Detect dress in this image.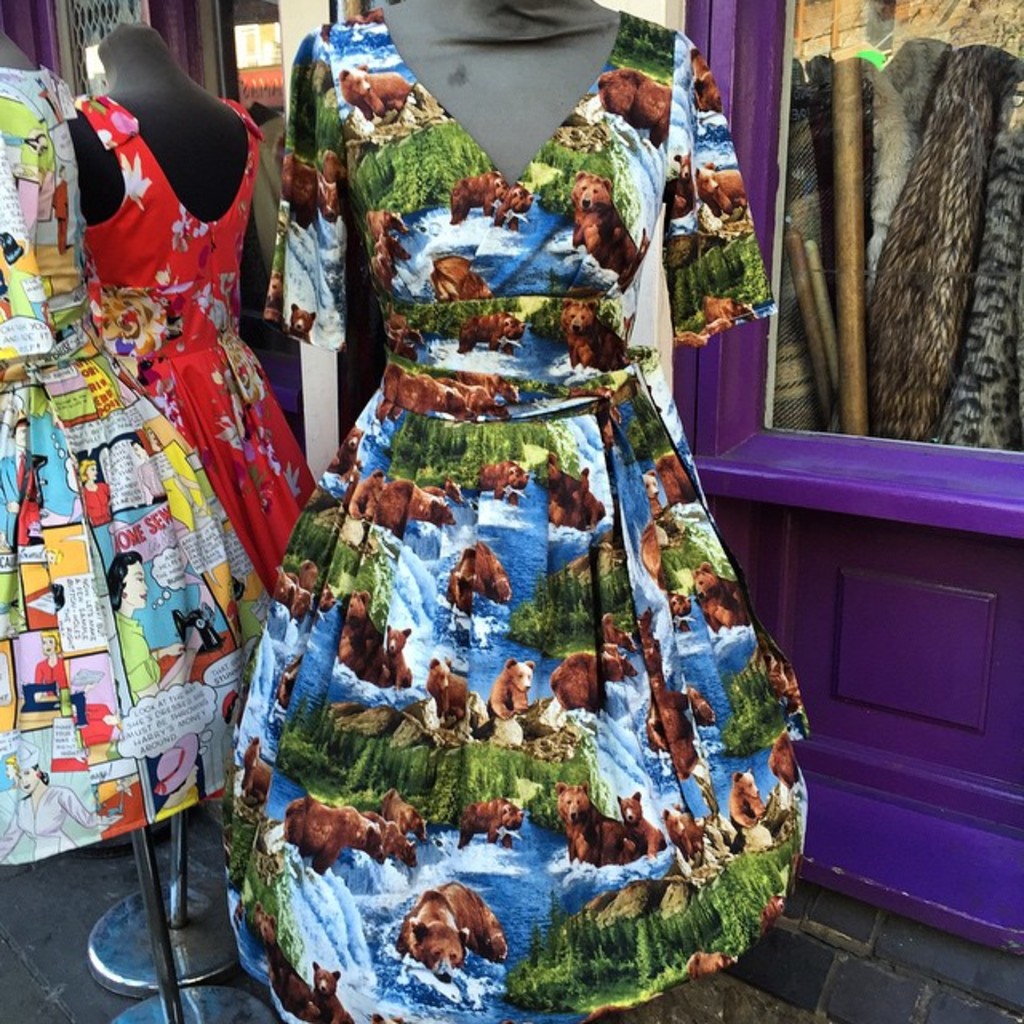
Detection: [left=218, top=6, right=806, bottom=1022].
